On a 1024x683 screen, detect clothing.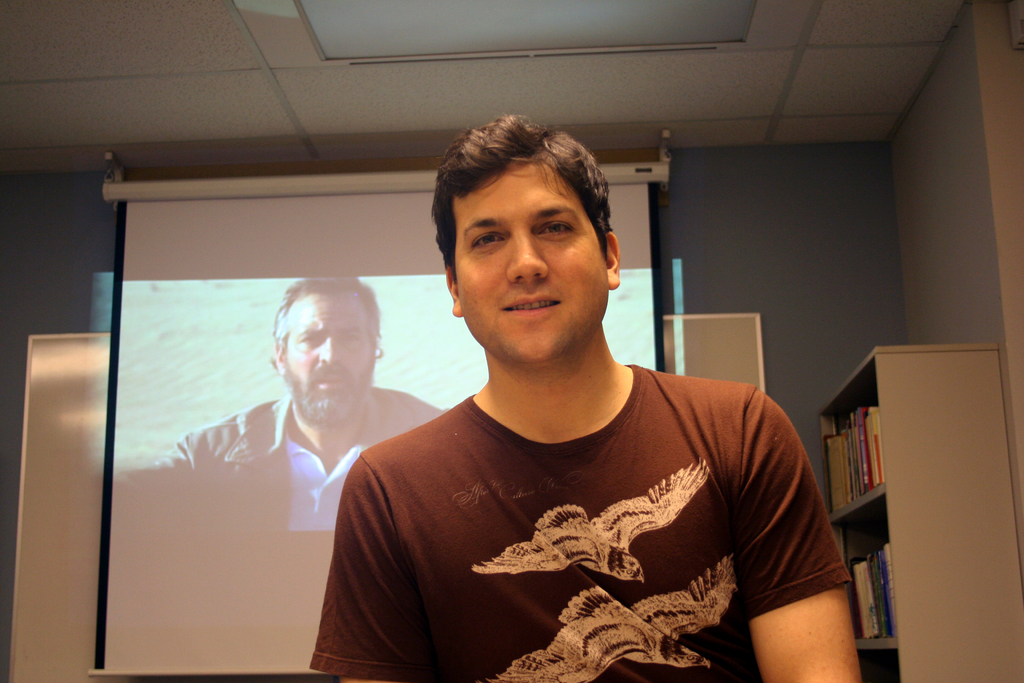
pyautogui.locateOnScreen(324, 348, 836, 668).
